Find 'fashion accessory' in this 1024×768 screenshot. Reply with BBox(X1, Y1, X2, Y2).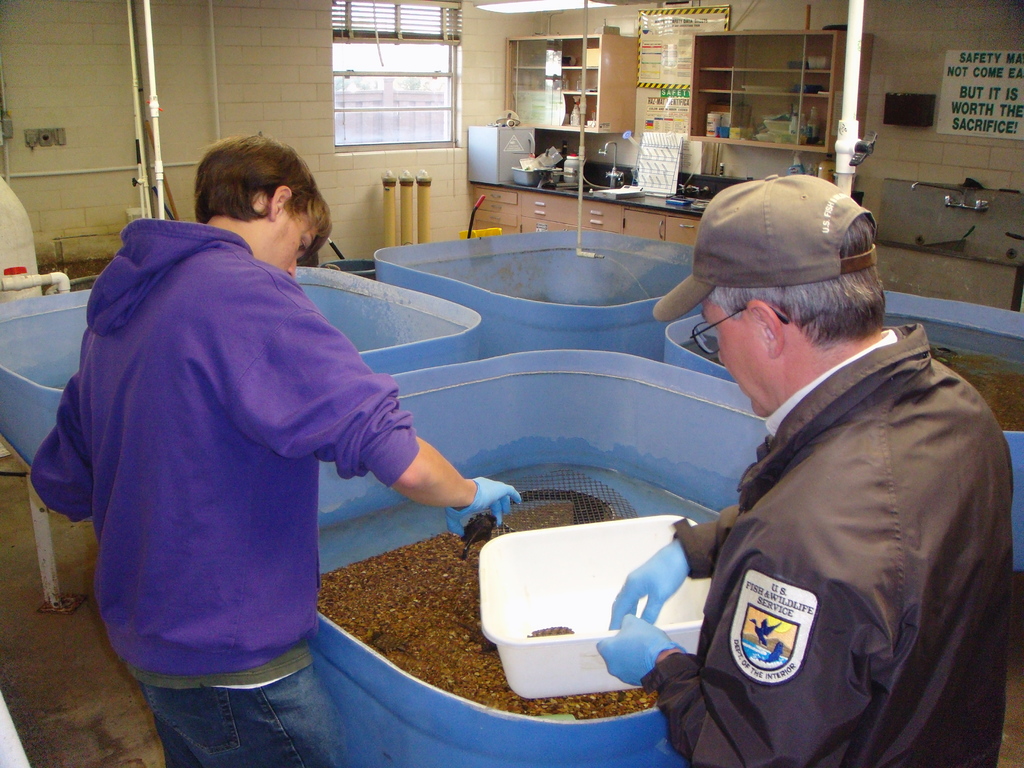
BBox(691, 302, 797, 356).
